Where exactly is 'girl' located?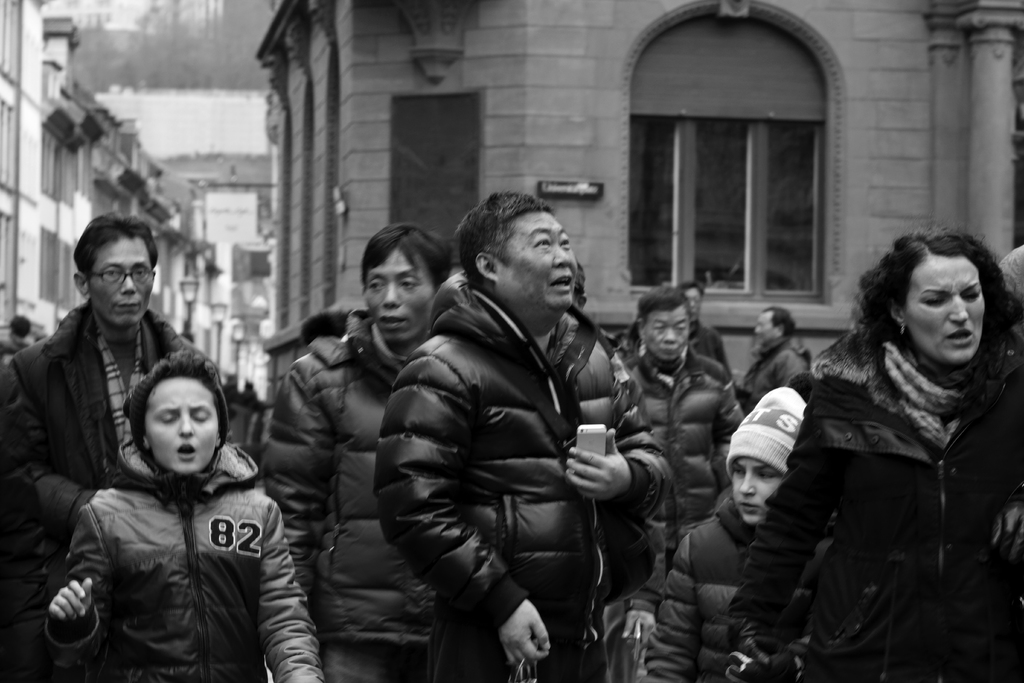
Its bounding box is [730, 229, 1023, 682].
